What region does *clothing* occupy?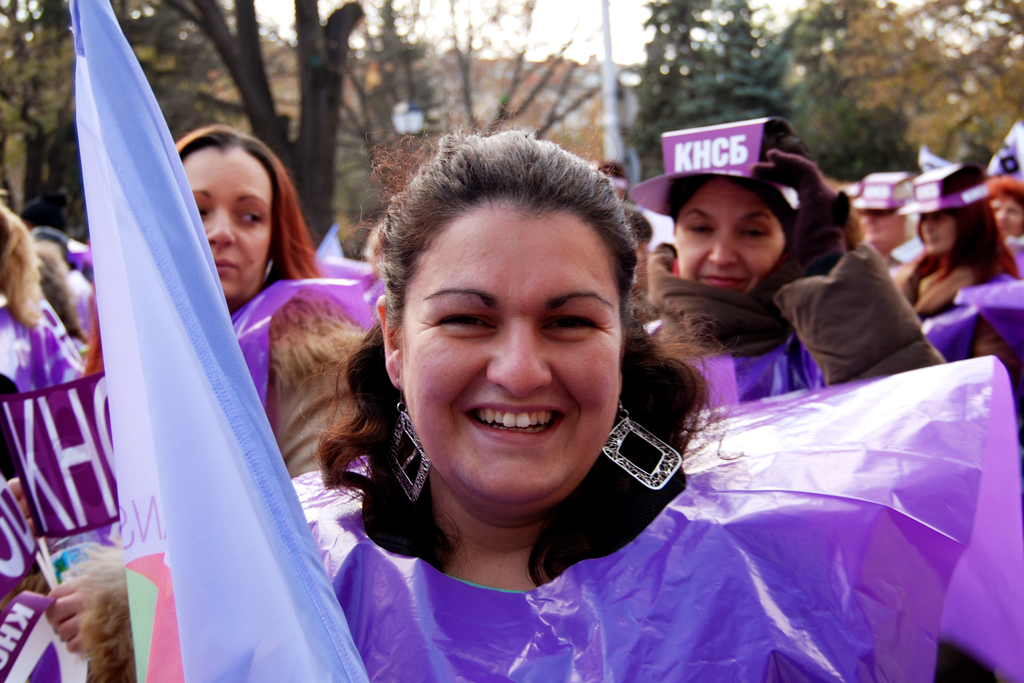
[885, 261, 1023, 389].
